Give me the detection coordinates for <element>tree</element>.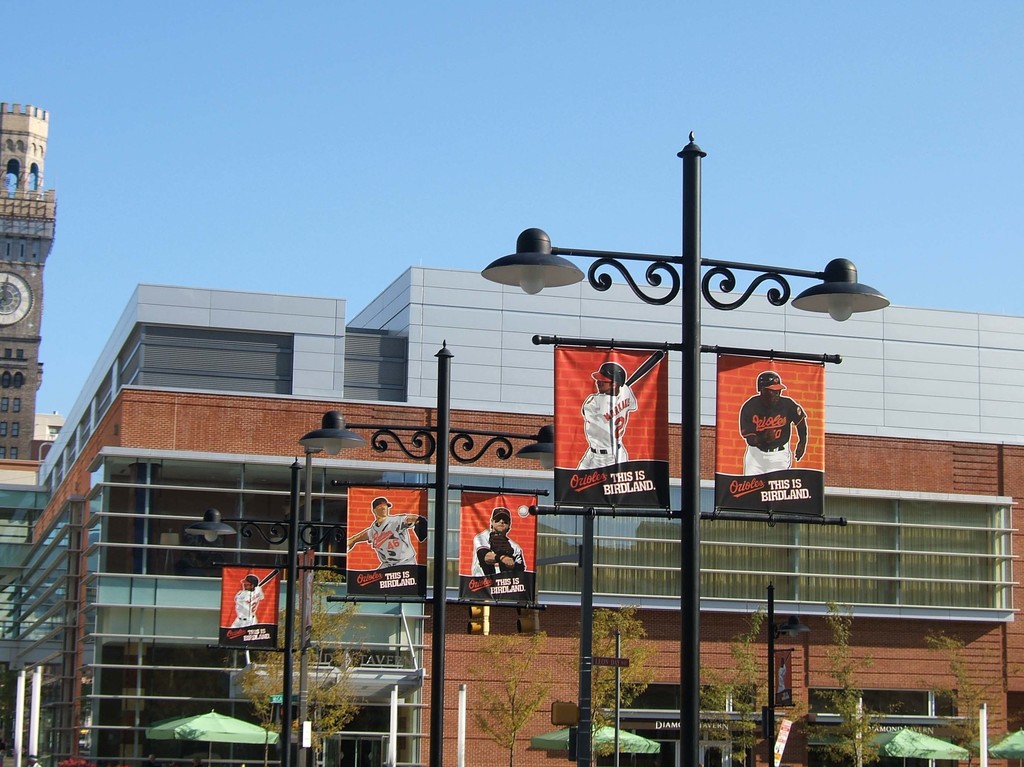
227:561:370:764.
